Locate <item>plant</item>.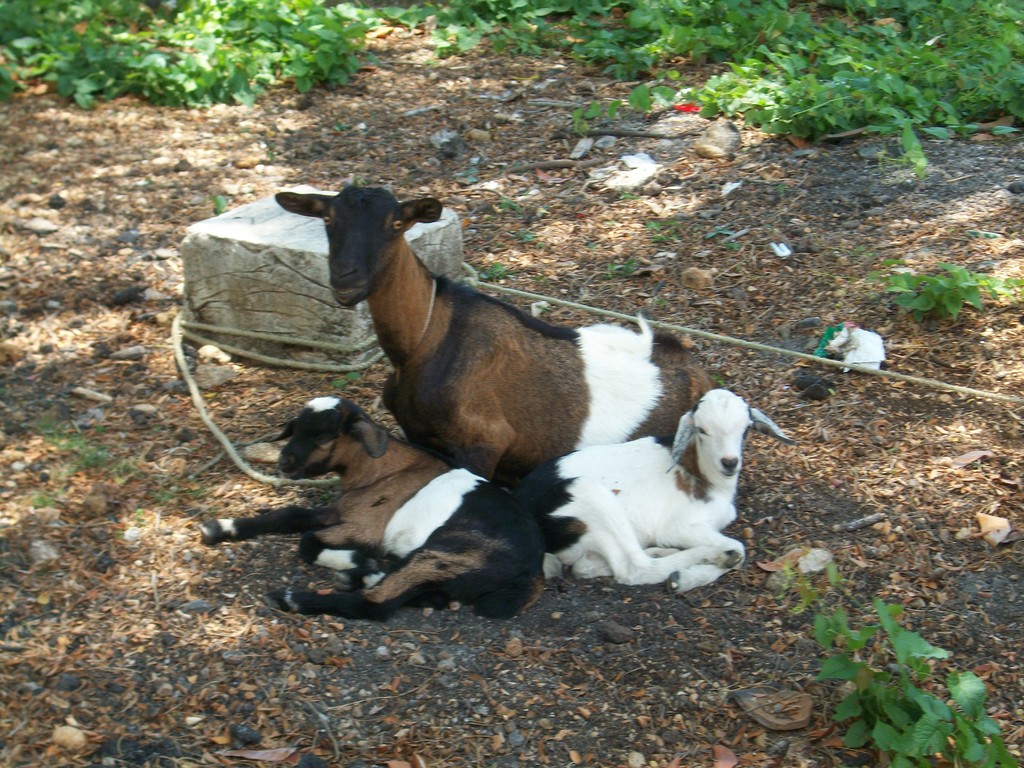
Bounding box: [479, 262, 524, 284].
